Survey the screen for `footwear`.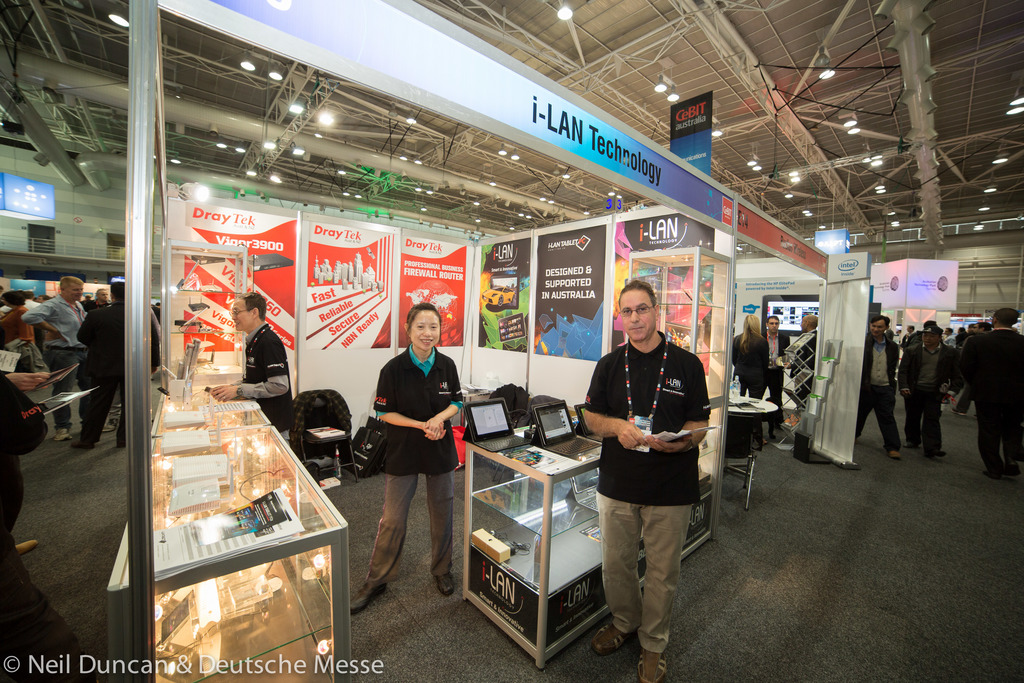
Survey found: 594 624 639 658.
